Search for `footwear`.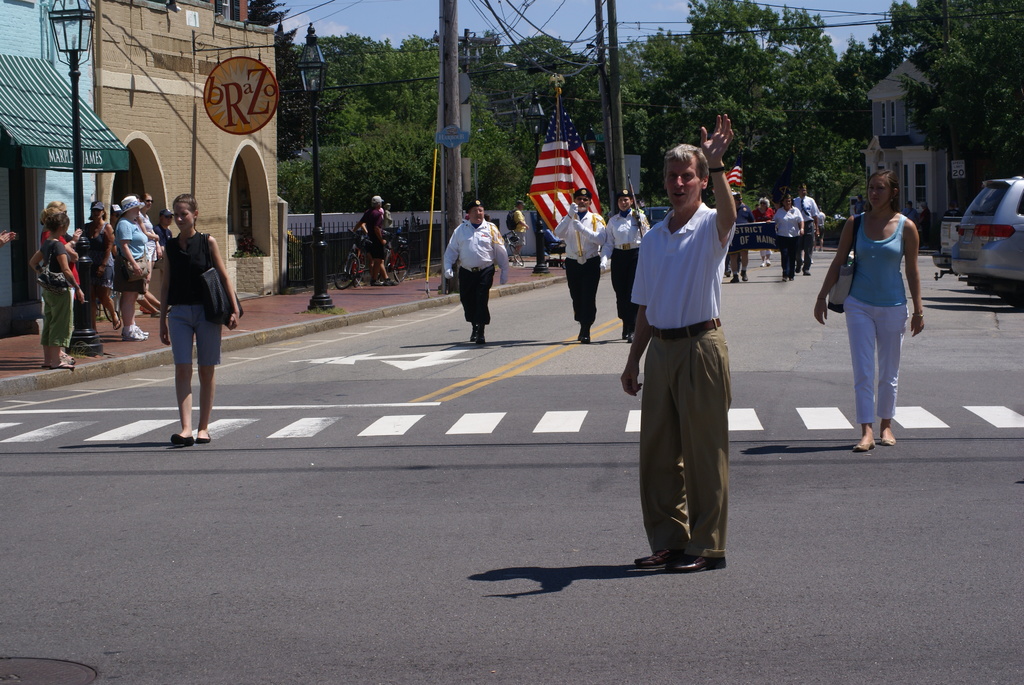
Found at detection(577, 321, 593, 343).
